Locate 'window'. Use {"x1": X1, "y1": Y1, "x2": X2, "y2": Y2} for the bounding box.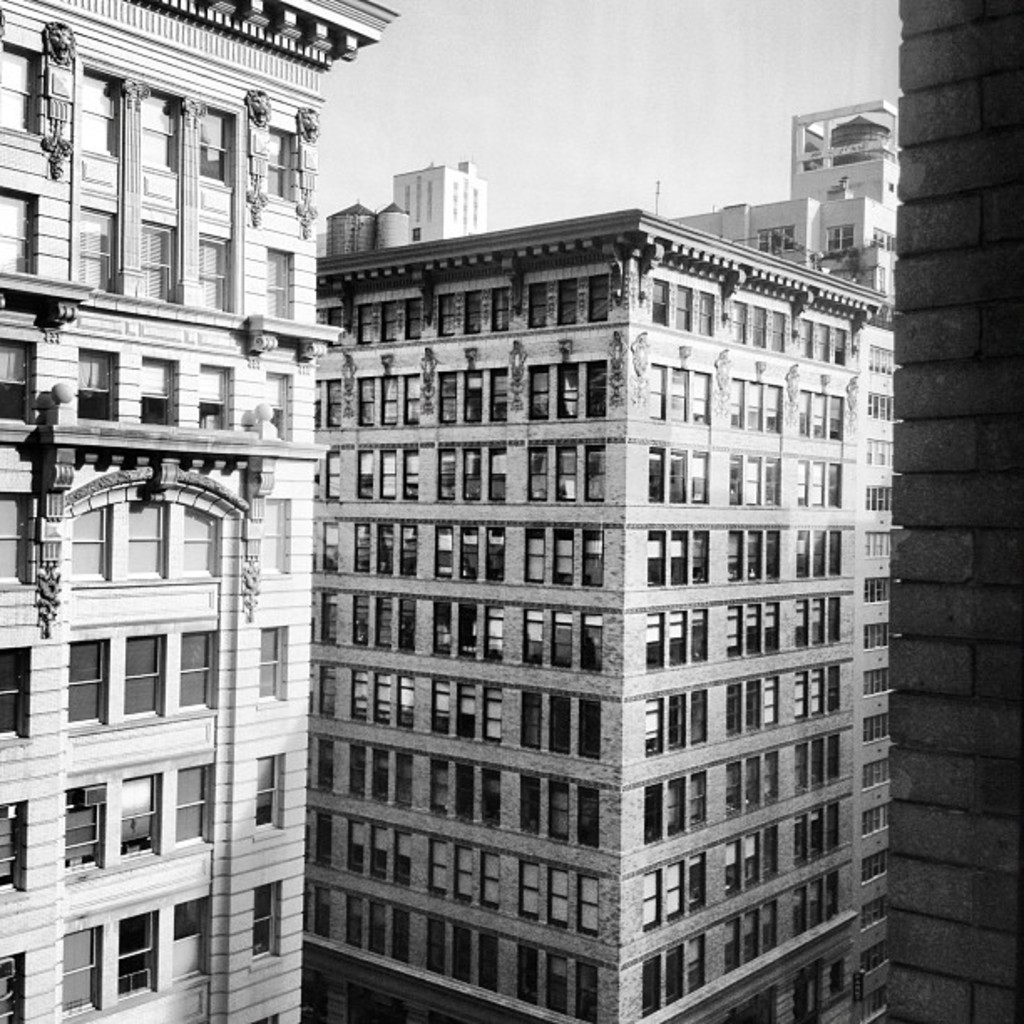
{"x1": 726, "y1": 530, "x2": 745, "y2": 581}.
